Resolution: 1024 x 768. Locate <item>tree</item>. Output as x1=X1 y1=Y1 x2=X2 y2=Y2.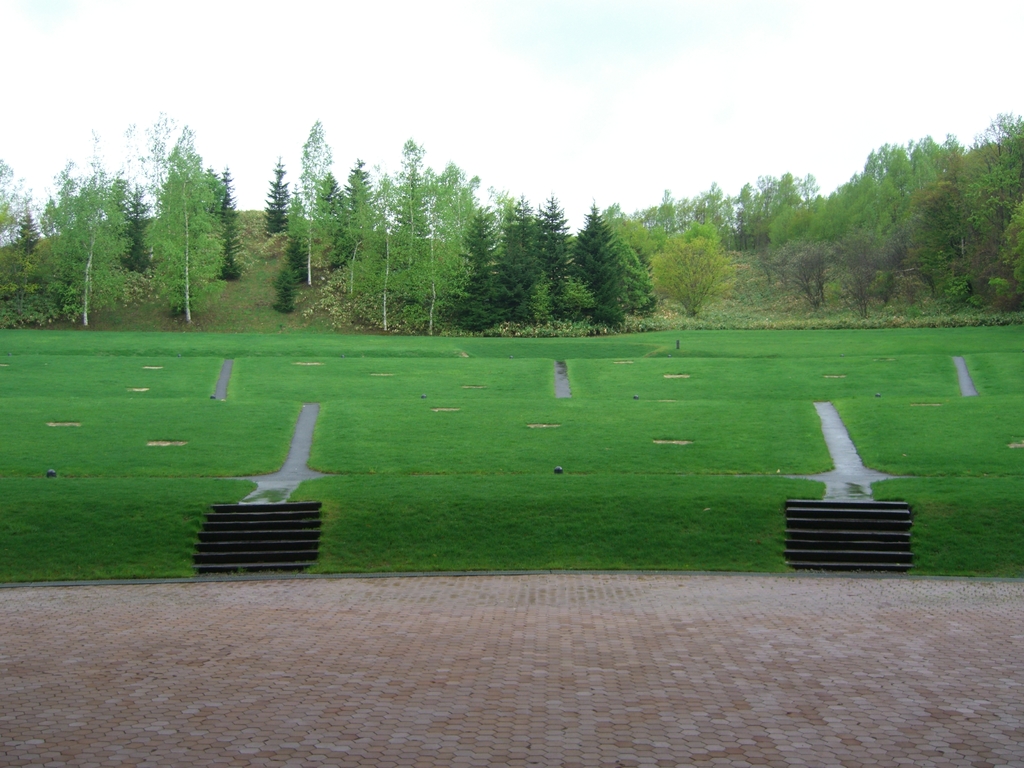
x1=279 y1=242 x2=312 y2=275.
